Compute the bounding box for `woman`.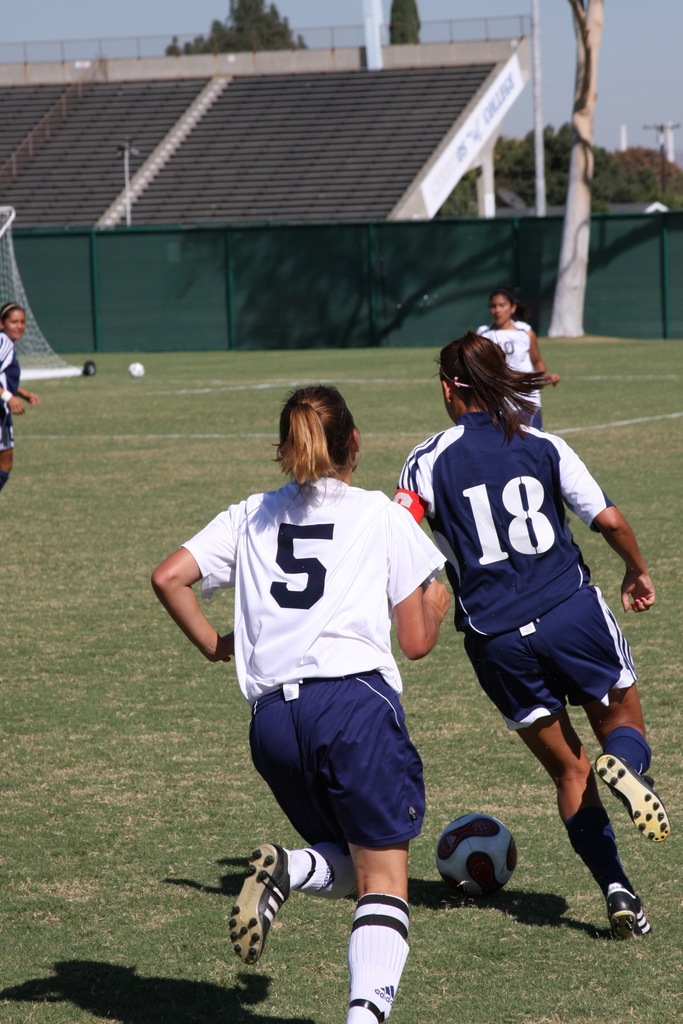
x1=0, y1=302, x2=44, y2=495.
